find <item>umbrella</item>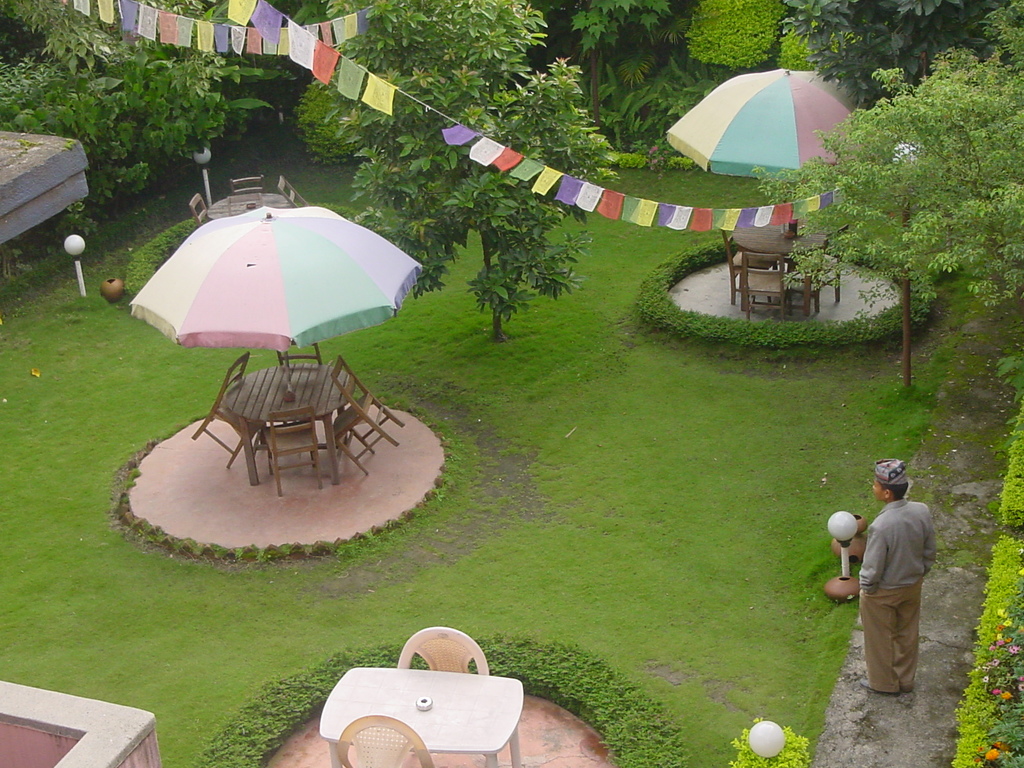
[x1=126, y1=207, x2=425, y2=392]
